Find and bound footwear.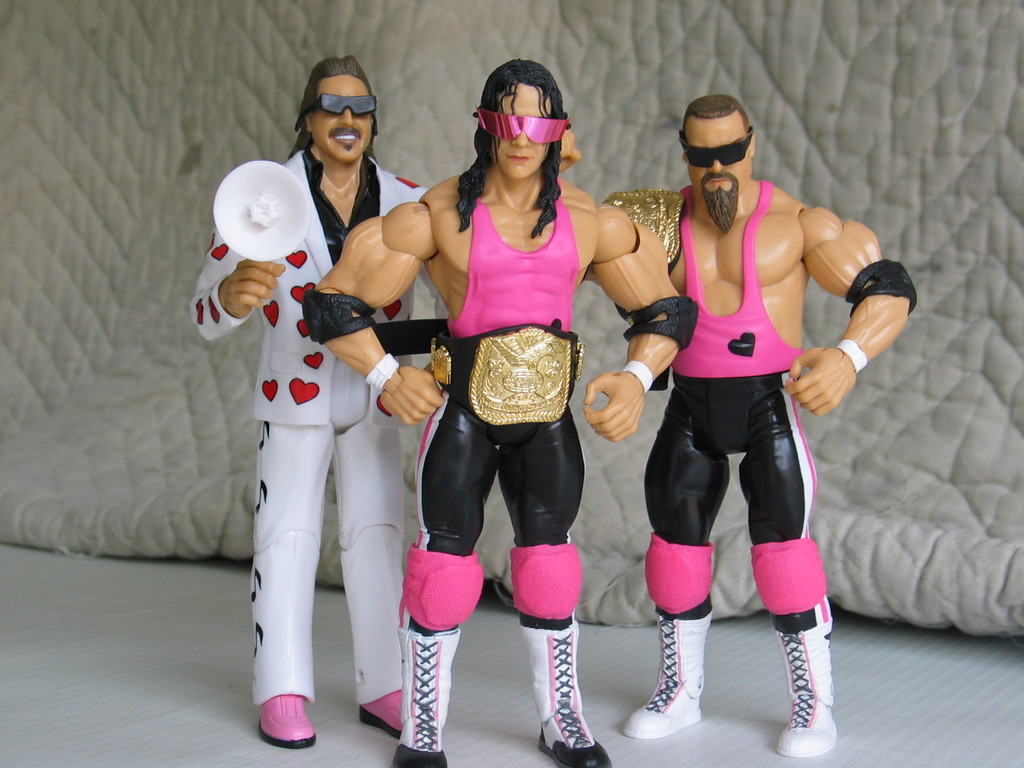
Bound: (358, 686, 399, 740).
